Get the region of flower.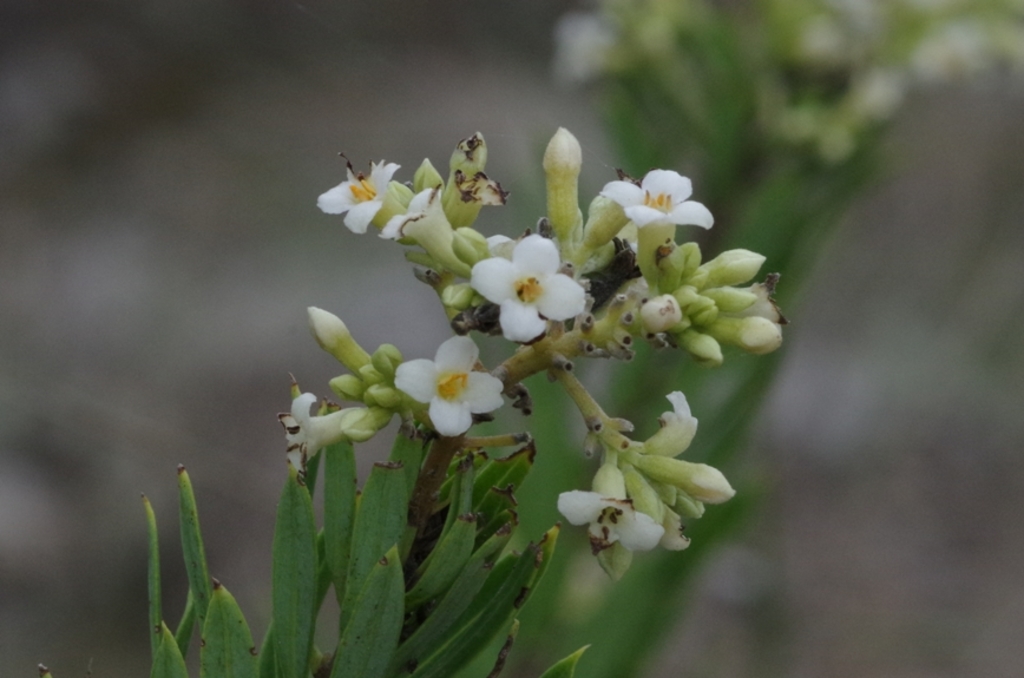
l=314, t=150, r=407, b=241.
